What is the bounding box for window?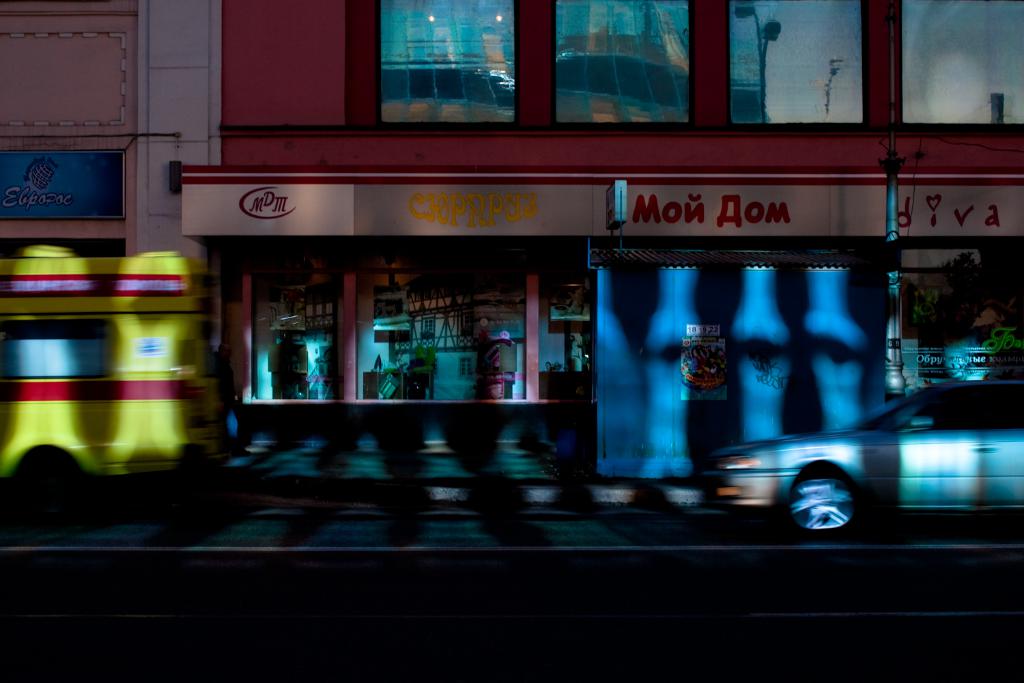
left=551, top=0, right=689, bottom=120.
